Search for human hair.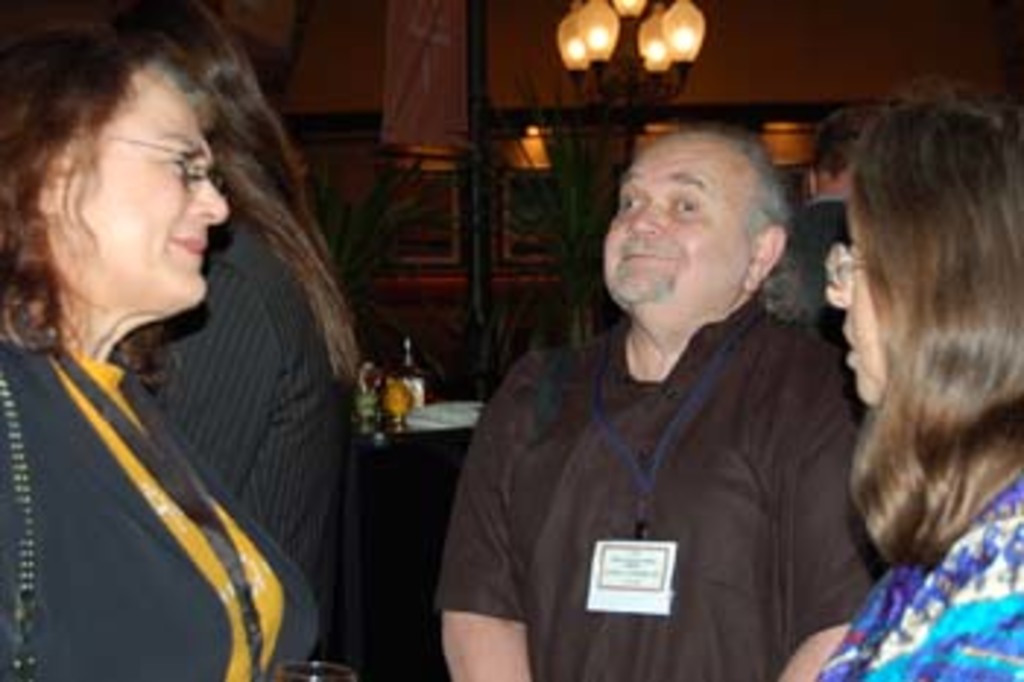
Found at (x1=638, y1=129, x2=831, y2=325).
